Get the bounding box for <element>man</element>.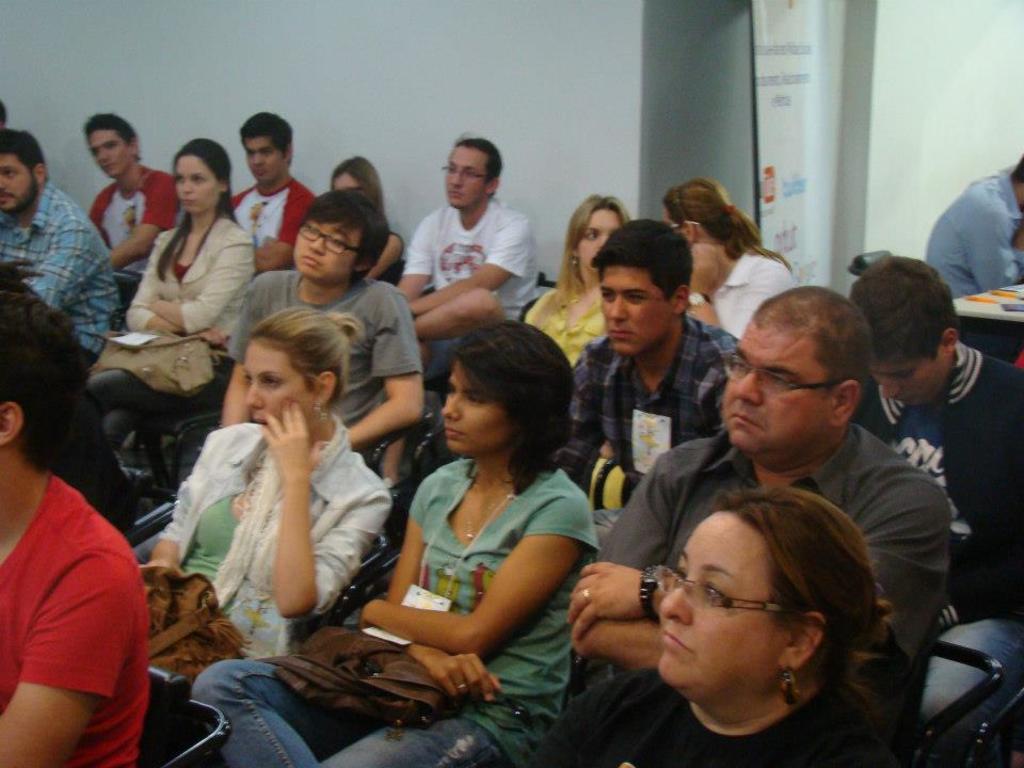
(226,106,316,269).
